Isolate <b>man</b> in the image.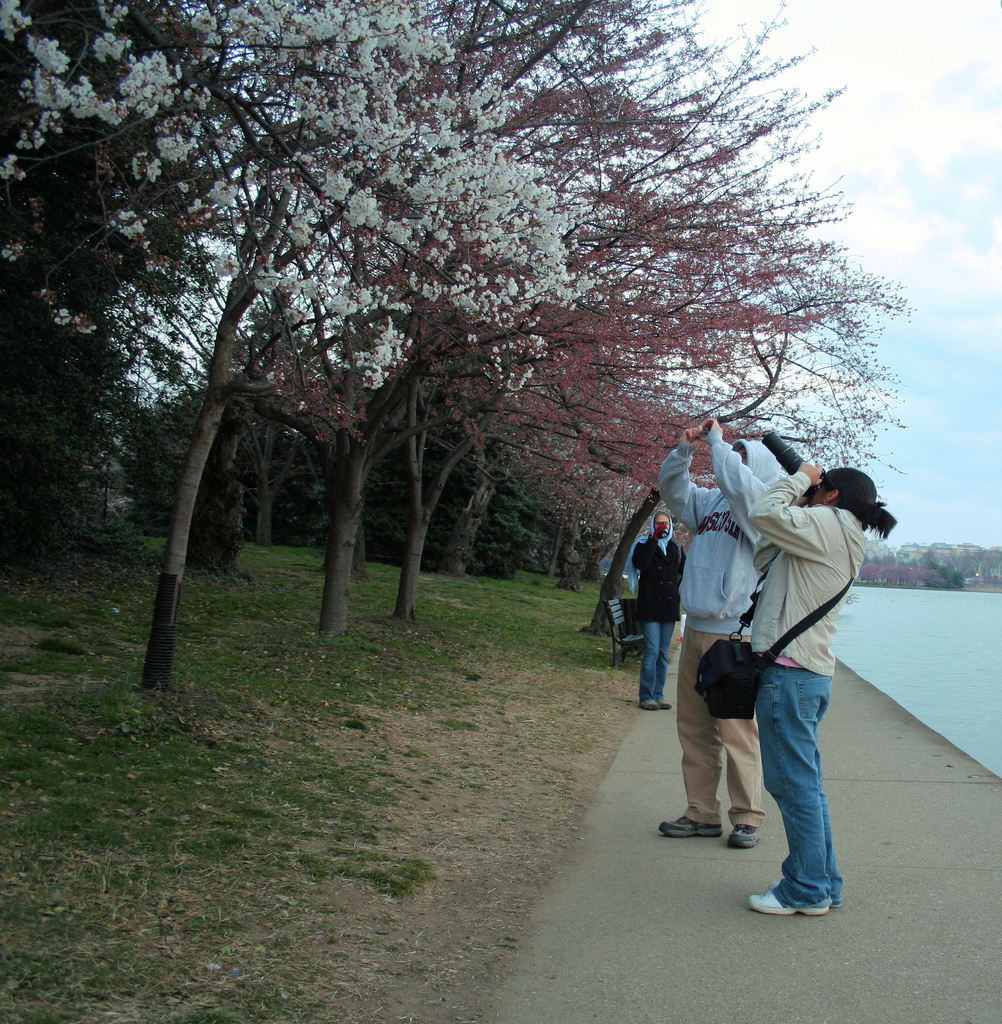
Isolated region: (656,415,772,849).
